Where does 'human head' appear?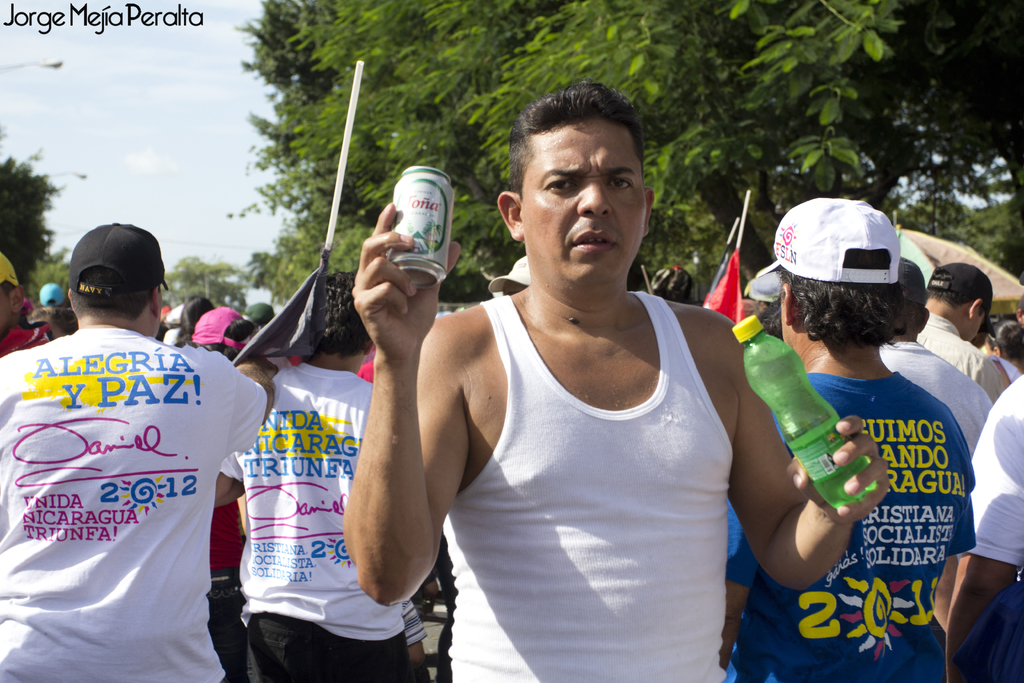
Appears at 484:255:532:298.
